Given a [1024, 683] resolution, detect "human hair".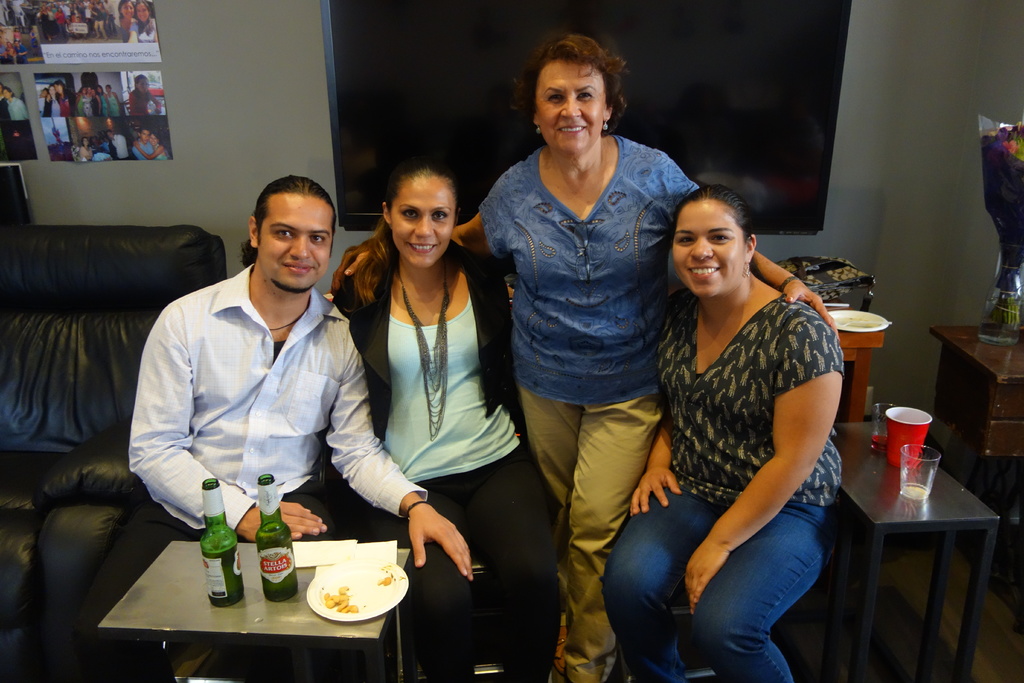
bbox(118, 0, 125, 19).
